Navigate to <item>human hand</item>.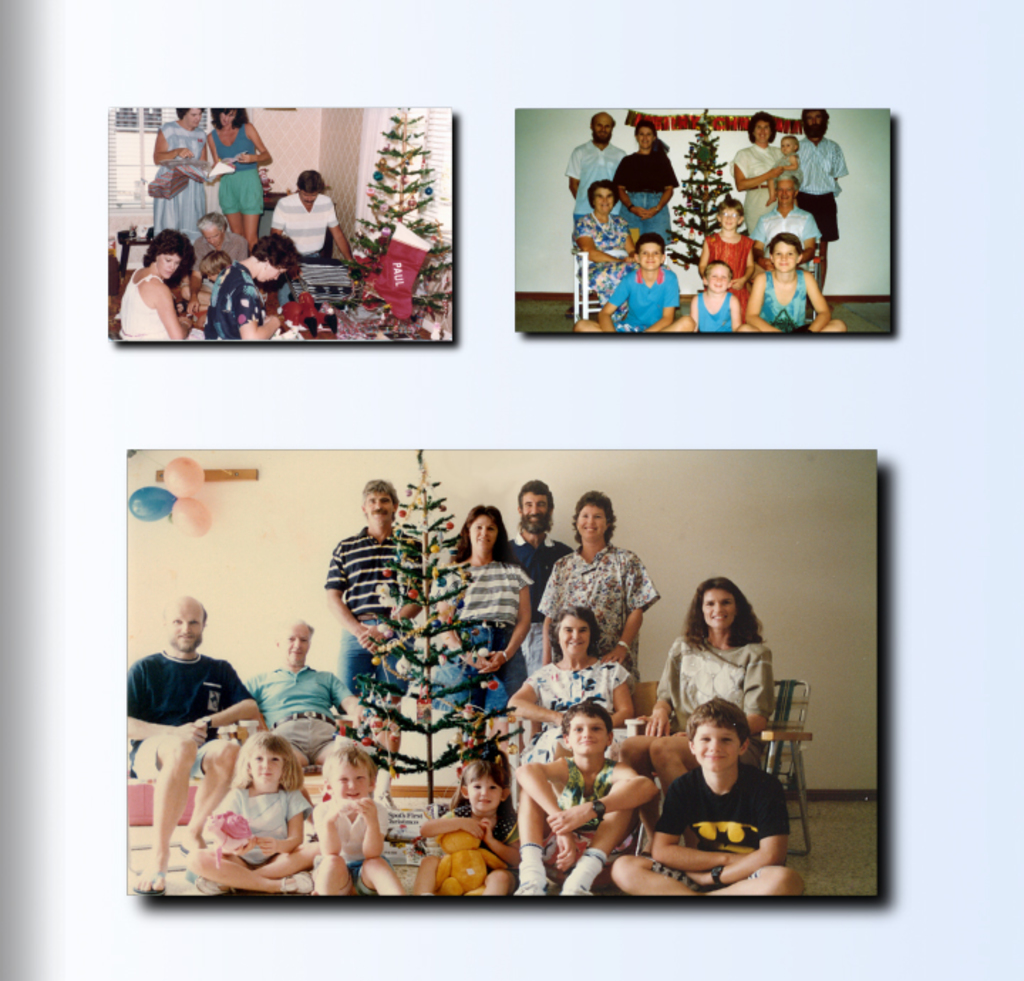
Navigation target: x1=462 y1=817 x2=485 y2=843.
